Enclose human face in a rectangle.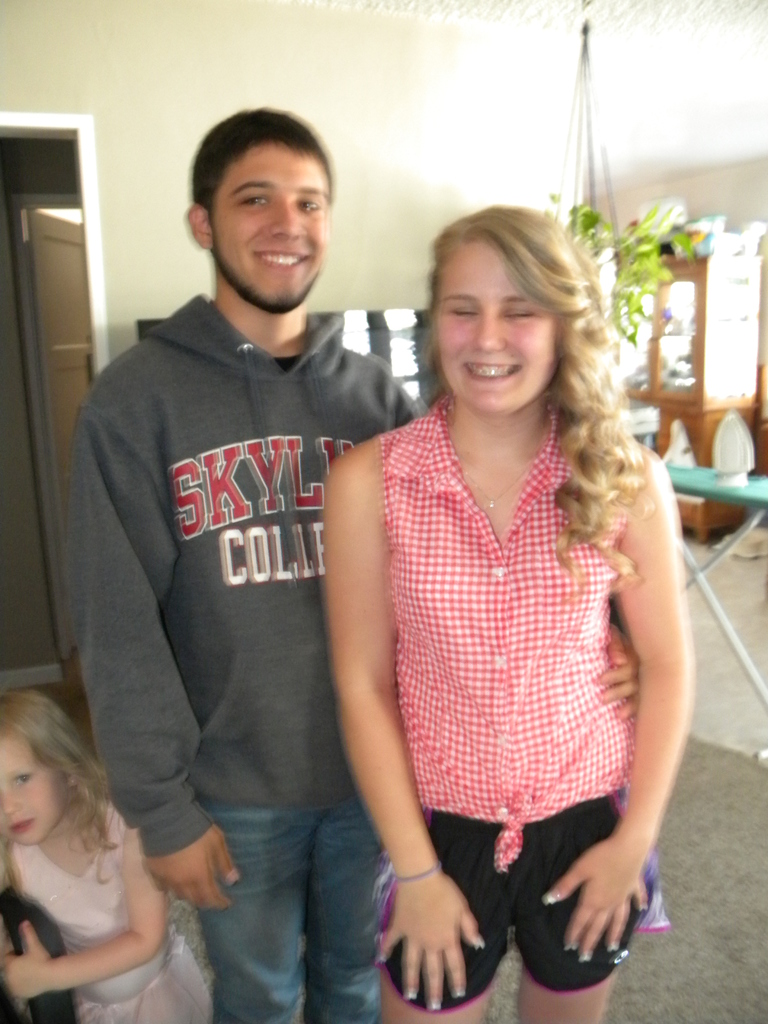
region(429, 241, 564, 410).
